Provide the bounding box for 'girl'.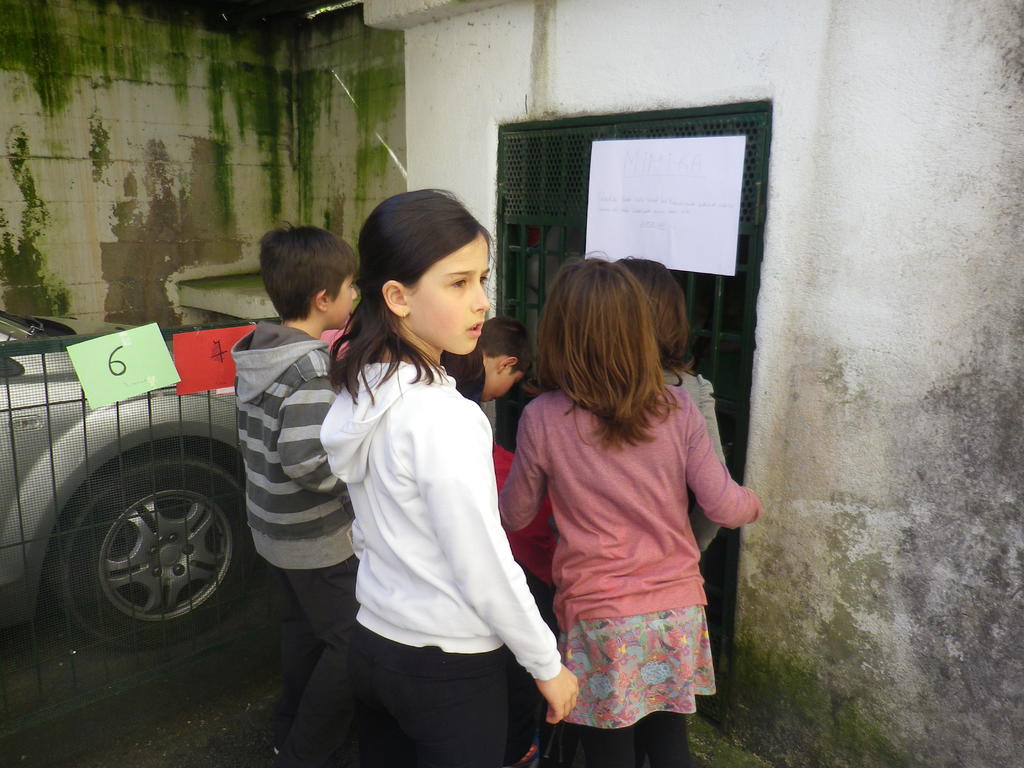
box=[493, 258, 758, 767].
